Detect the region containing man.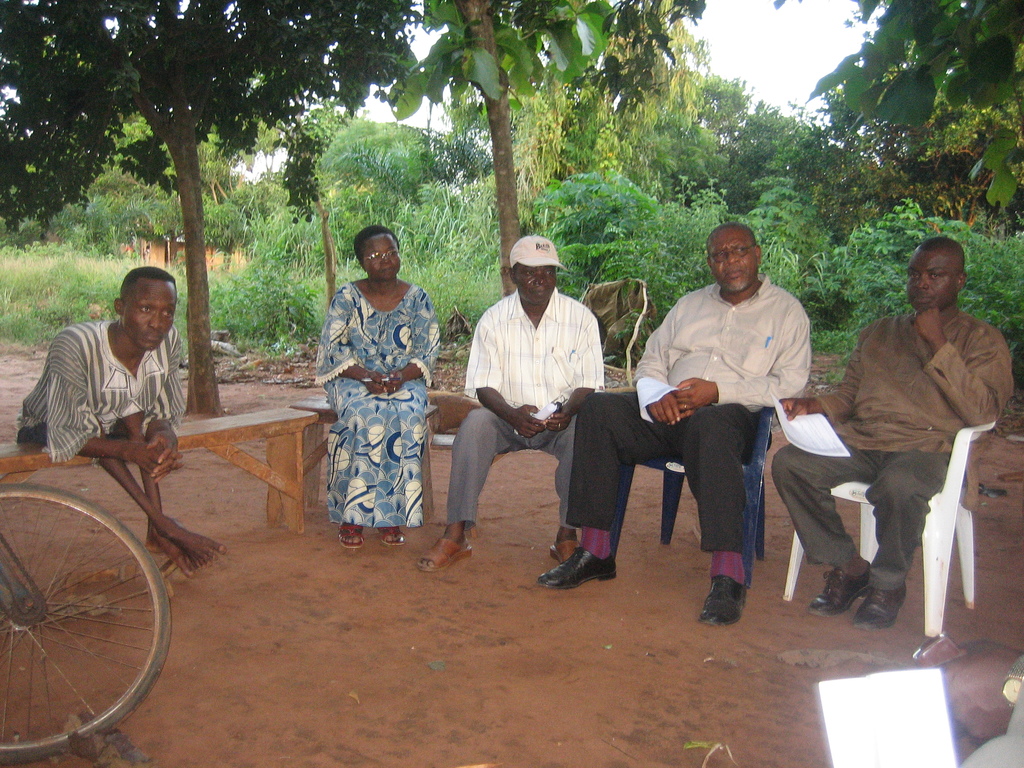
(772,237,1016,633).
